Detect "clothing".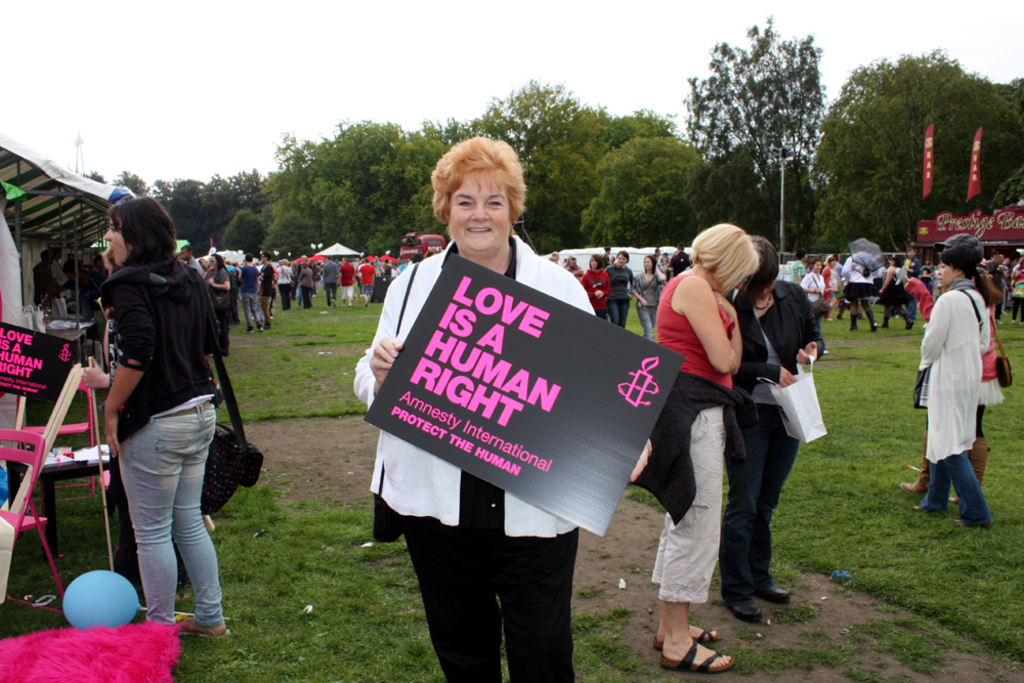
Detected at 906/255/922/287.
